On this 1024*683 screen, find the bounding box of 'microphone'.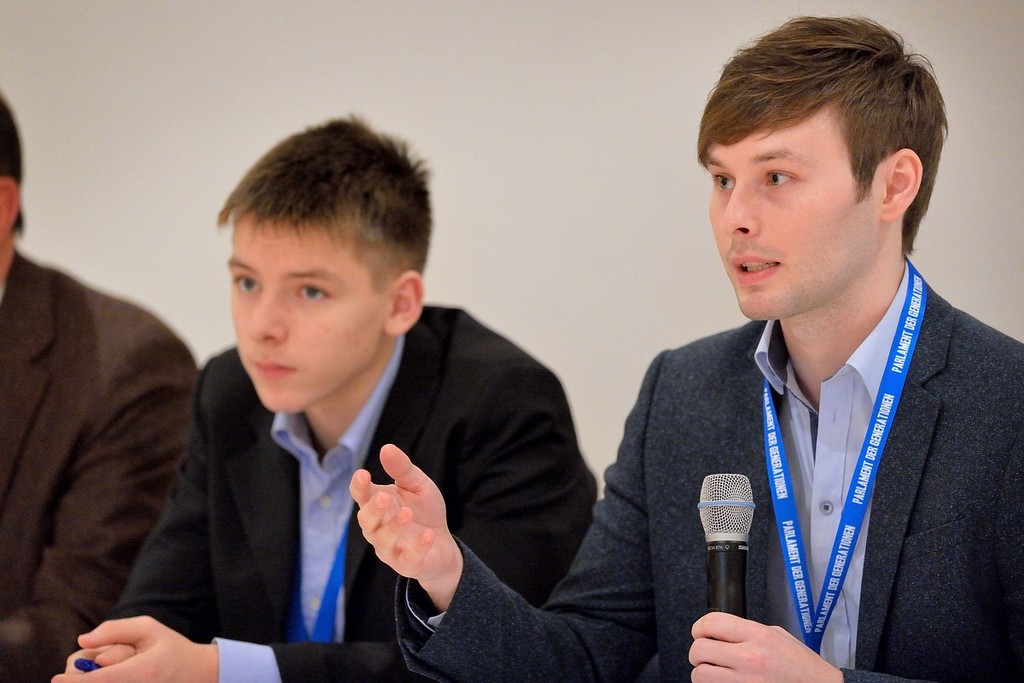
Bounding box: locate(679, 467, 769, 625).
